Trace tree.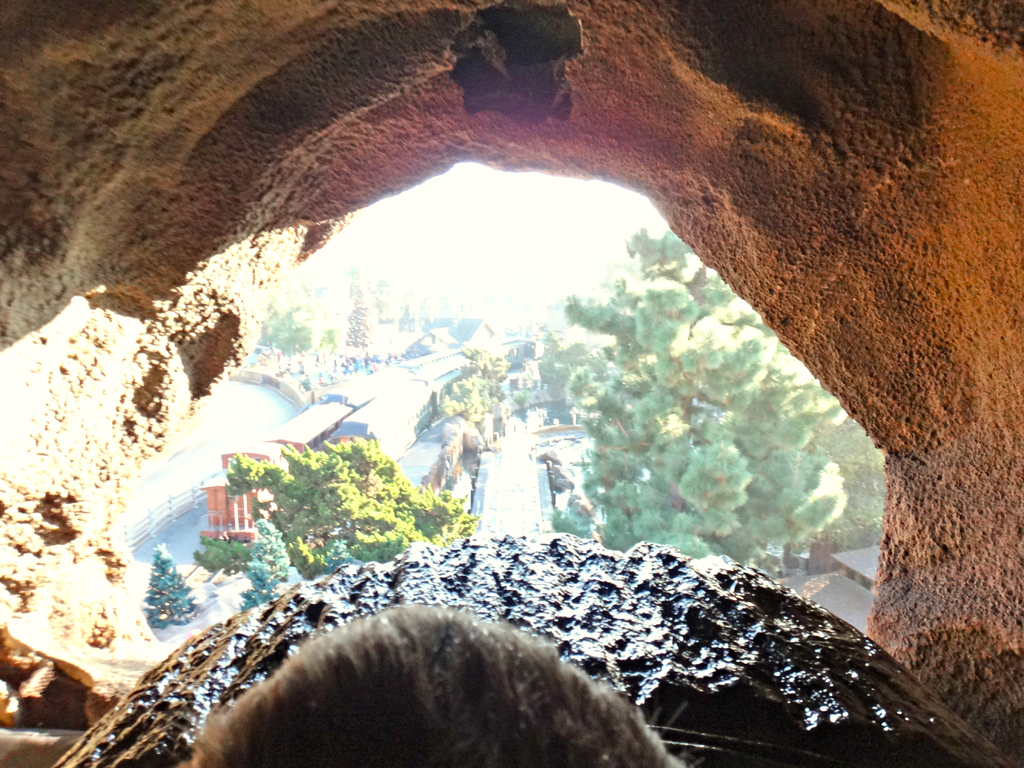
Traced to (x1=238, y1=519, x2=306, y2=611).
